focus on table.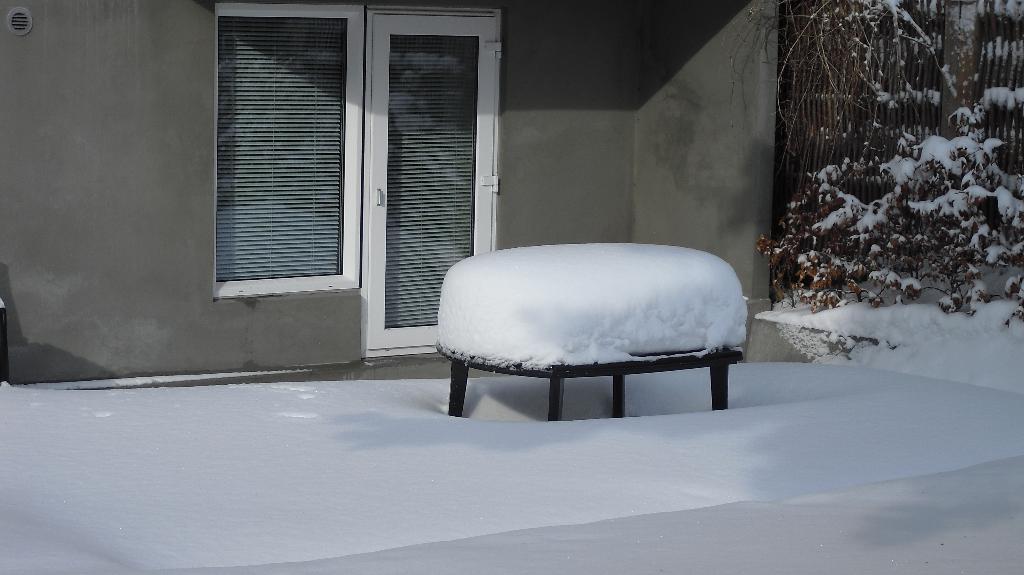
Focused at box(438, 346, 746, 423).
